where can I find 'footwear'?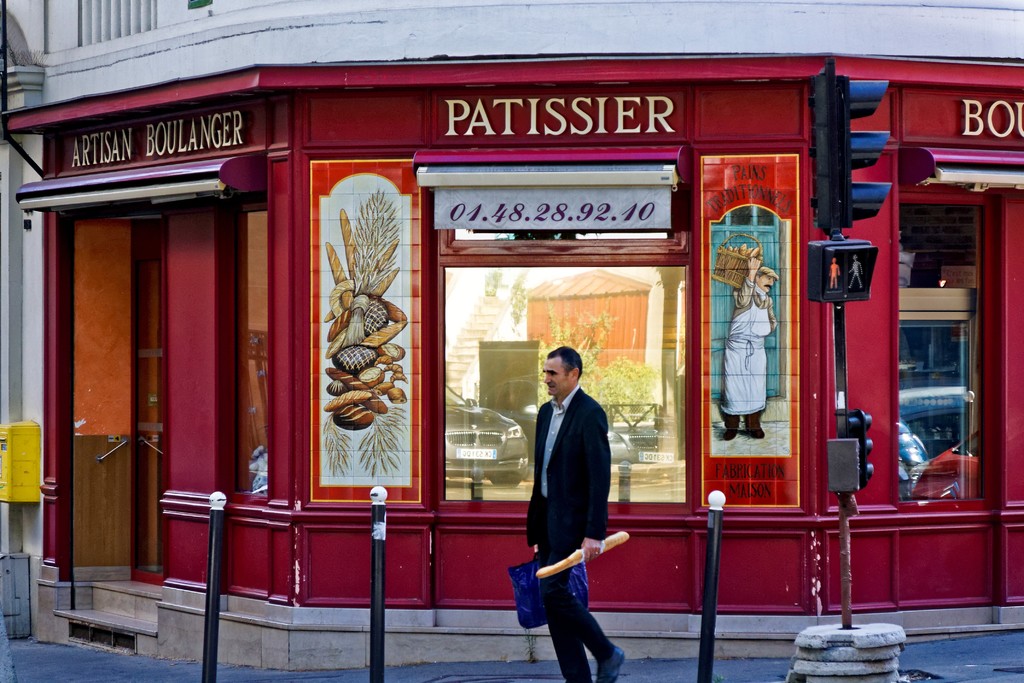
You can find it at <box>596,646,624,682</box>.
